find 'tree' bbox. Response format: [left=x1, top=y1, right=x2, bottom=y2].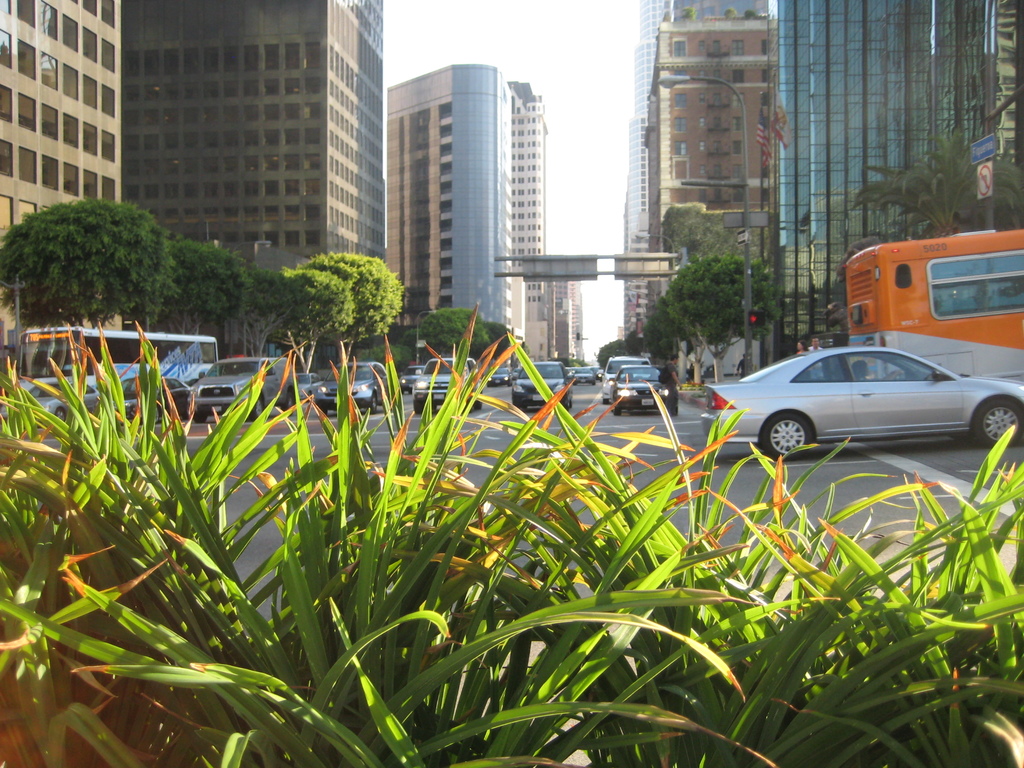
[left=305, top=250, right=404, bottom=383].
